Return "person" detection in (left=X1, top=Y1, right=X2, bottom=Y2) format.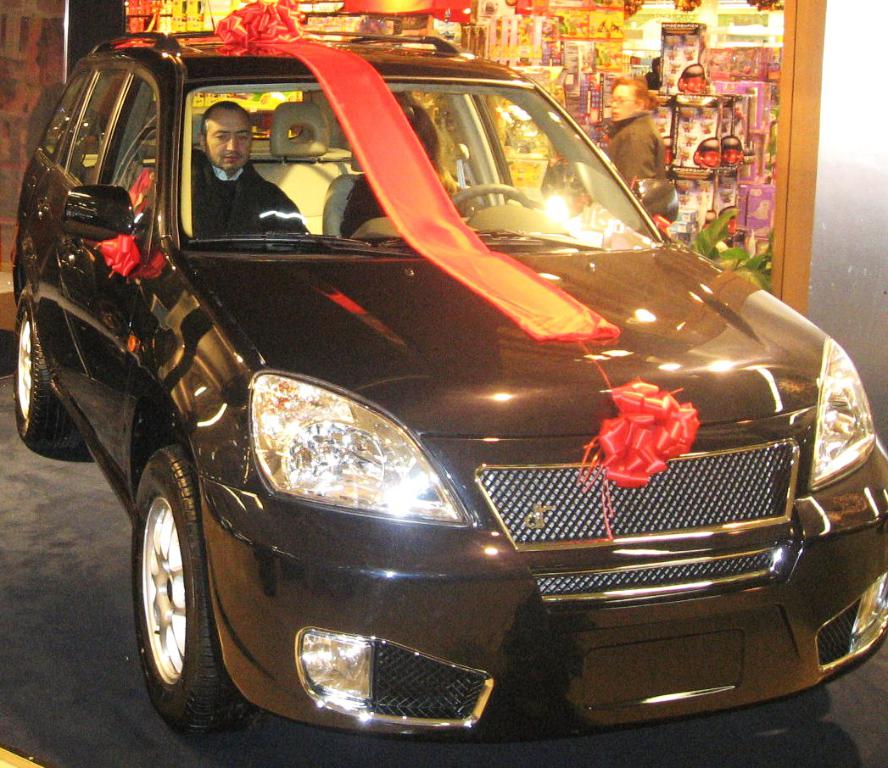
(left=337, top=111, right=461, bottom=243).
